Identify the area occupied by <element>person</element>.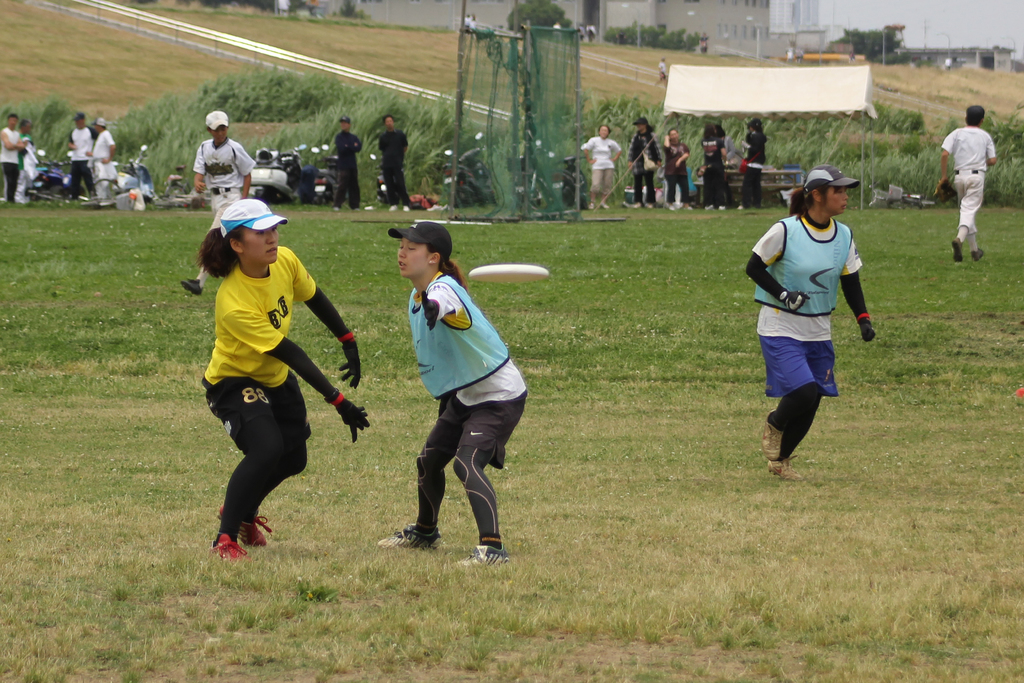
Area: 751, 156, 874, 480.
